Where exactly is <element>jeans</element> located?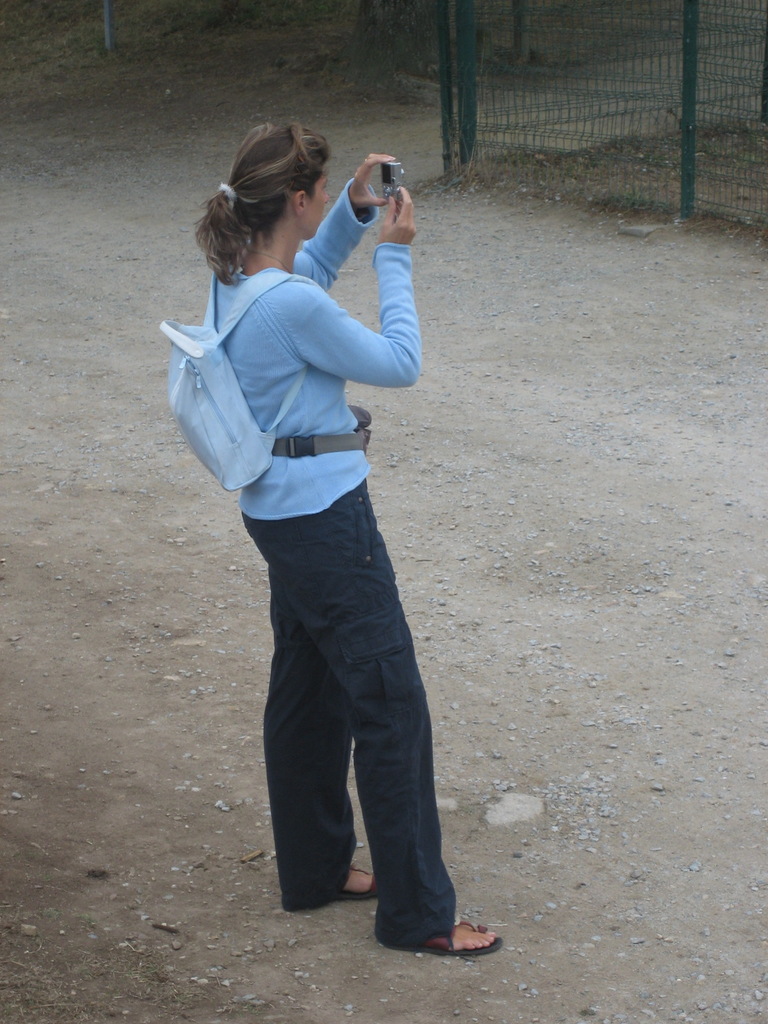
Its bounding box is <region>202, 467, 462, 954</region>.
